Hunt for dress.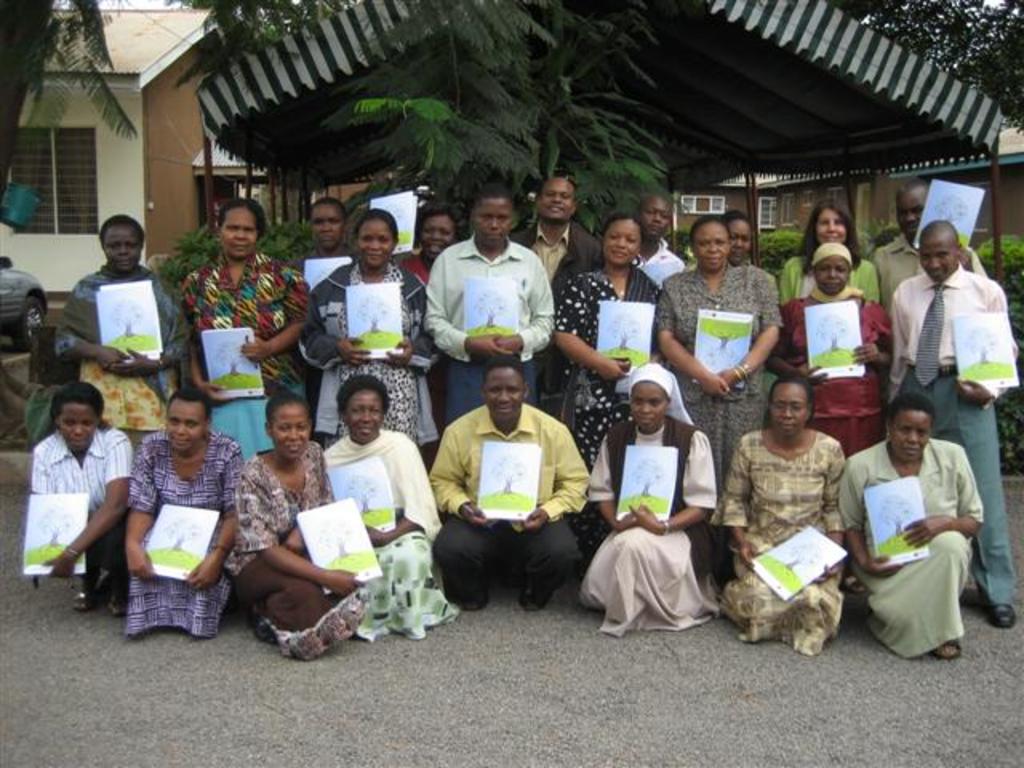
Hunted down at select_region(357, 509, 459, 638).
